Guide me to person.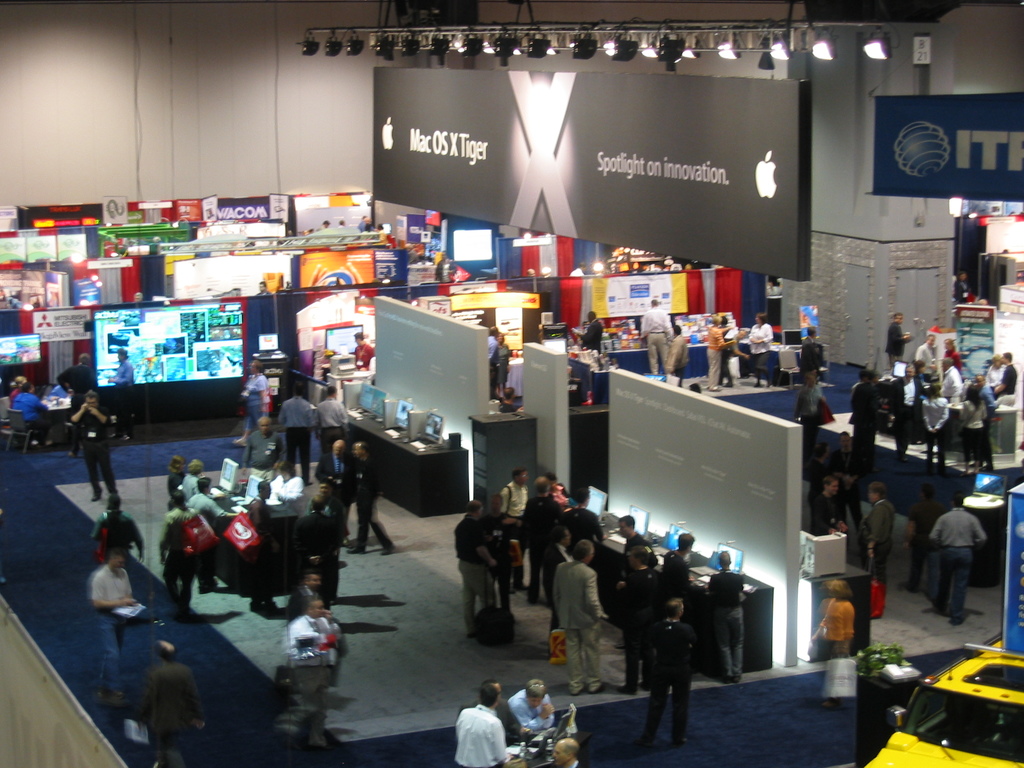
Guidance: (87,498,149,573).
